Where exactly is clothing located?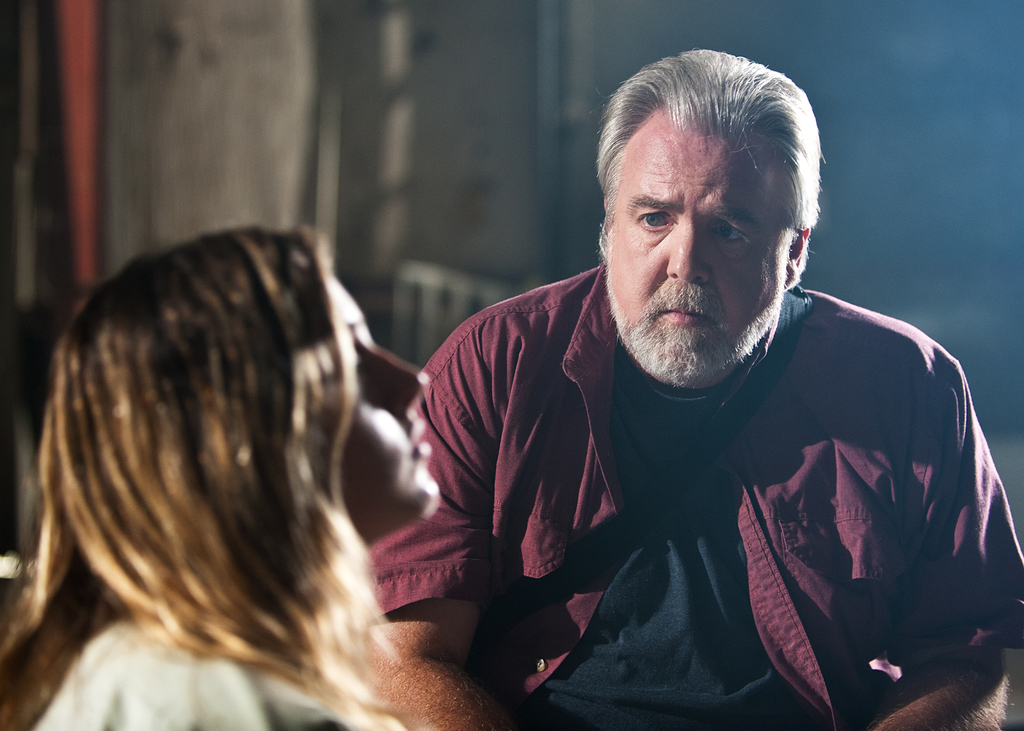
Its bounding box is [34, 607, 395, 730].
